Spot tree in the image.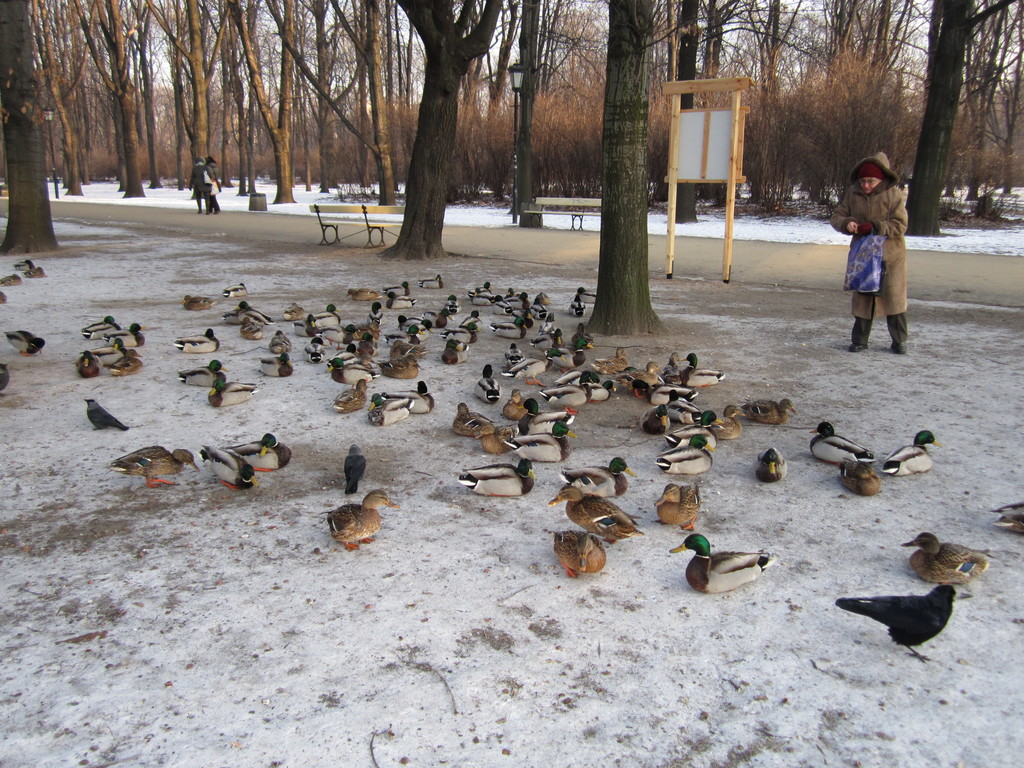
tree found at {"left": 564, "top": 75, "right": 687, "bottom": 322}.
